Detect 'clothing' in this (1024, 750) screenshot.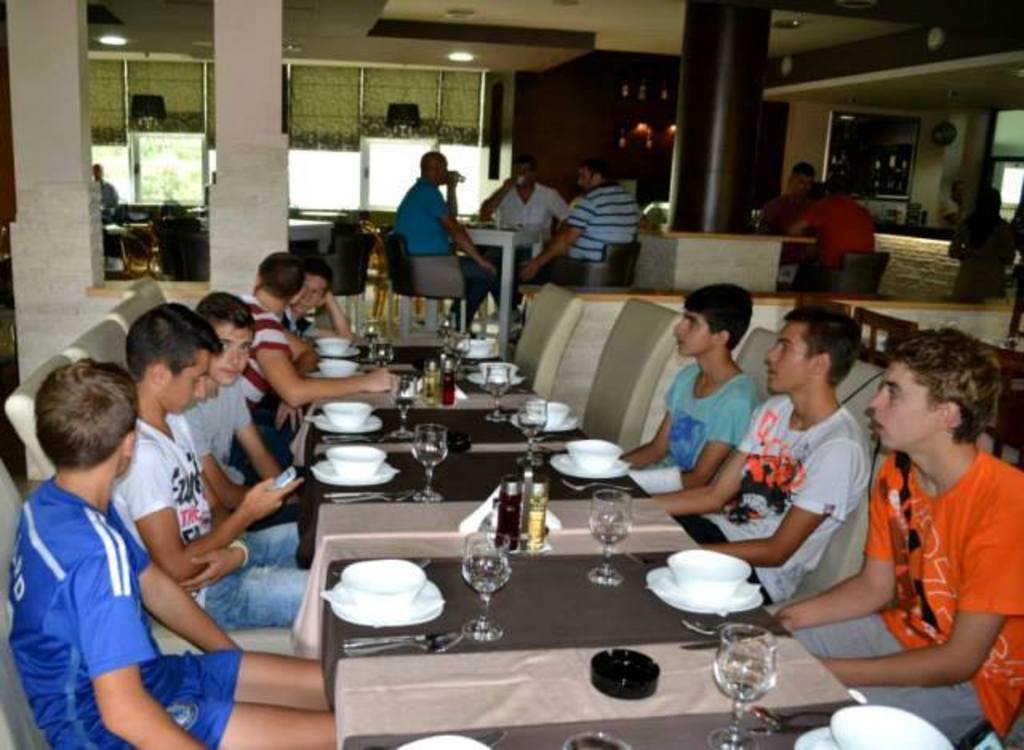
Detection: crop(619, 353, 770, 517).
